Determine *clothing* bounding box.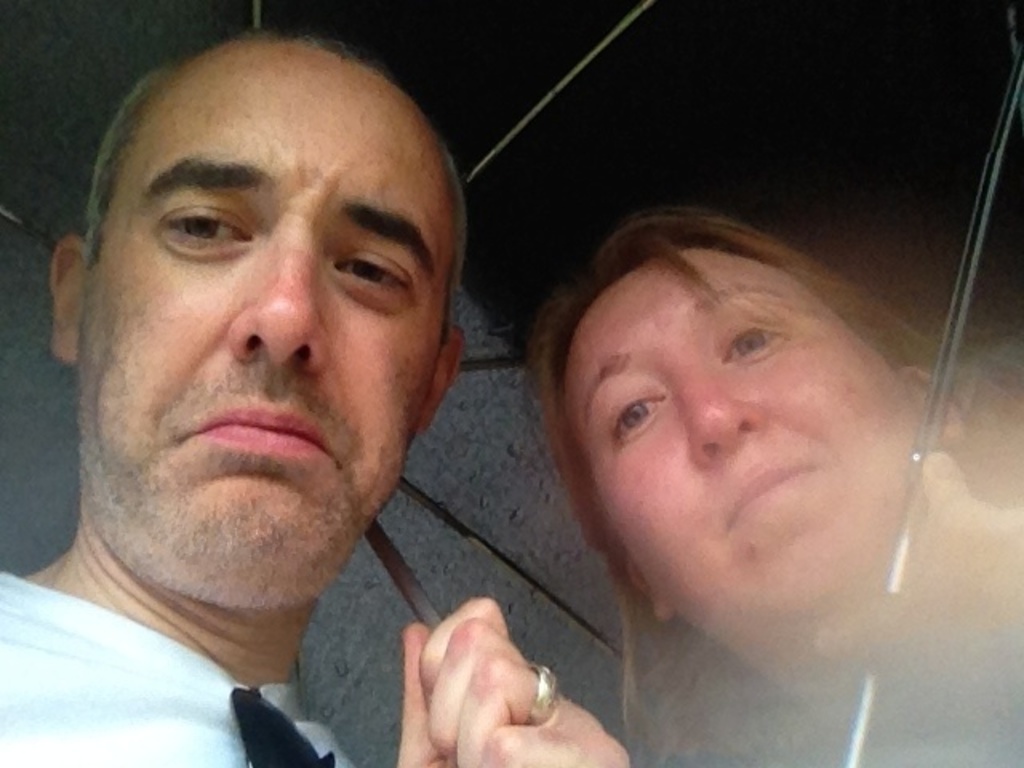
Determined: 0 568 371 766.
